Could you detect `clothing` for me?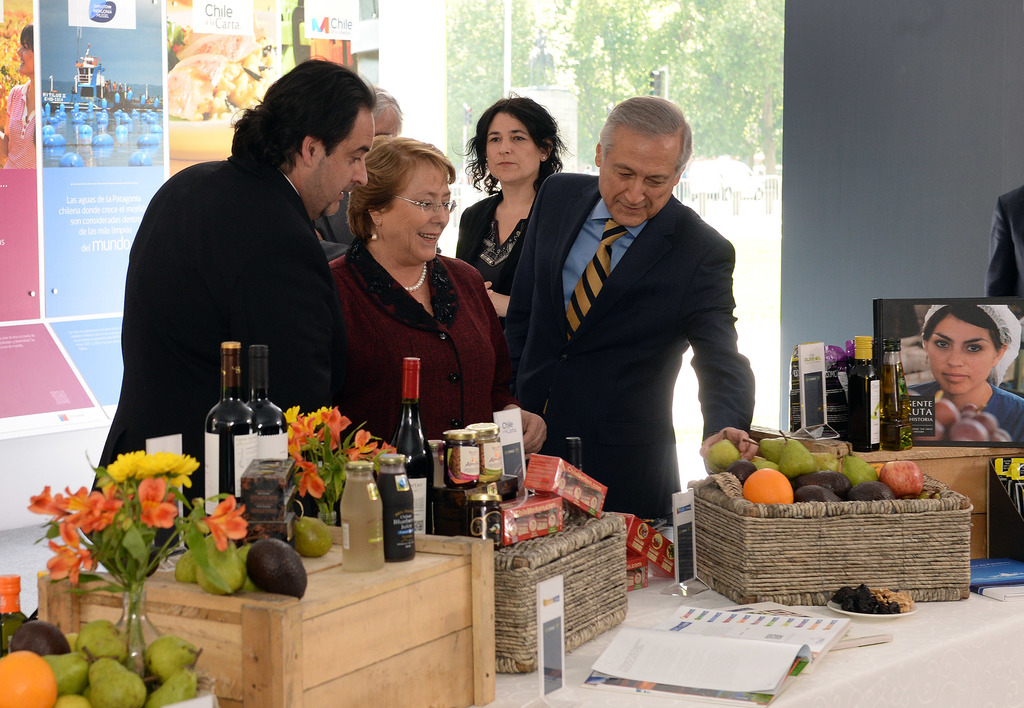
Detection result: x1=453 y1=174 x2=546 y2=337.
